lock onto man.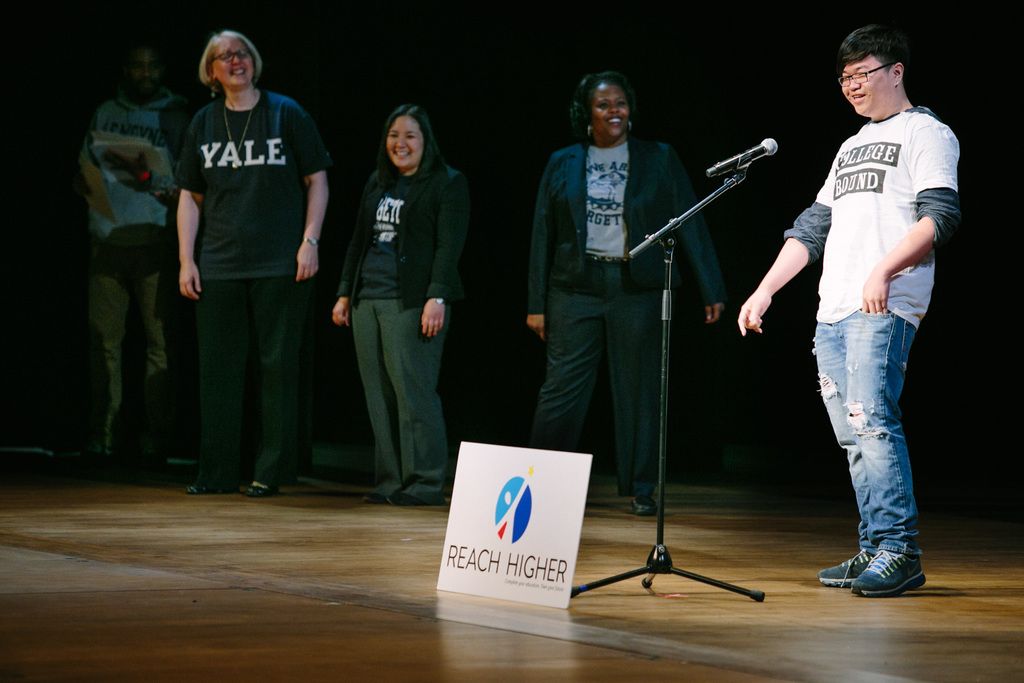
Locked: locate(773, 14, 963, 602).
